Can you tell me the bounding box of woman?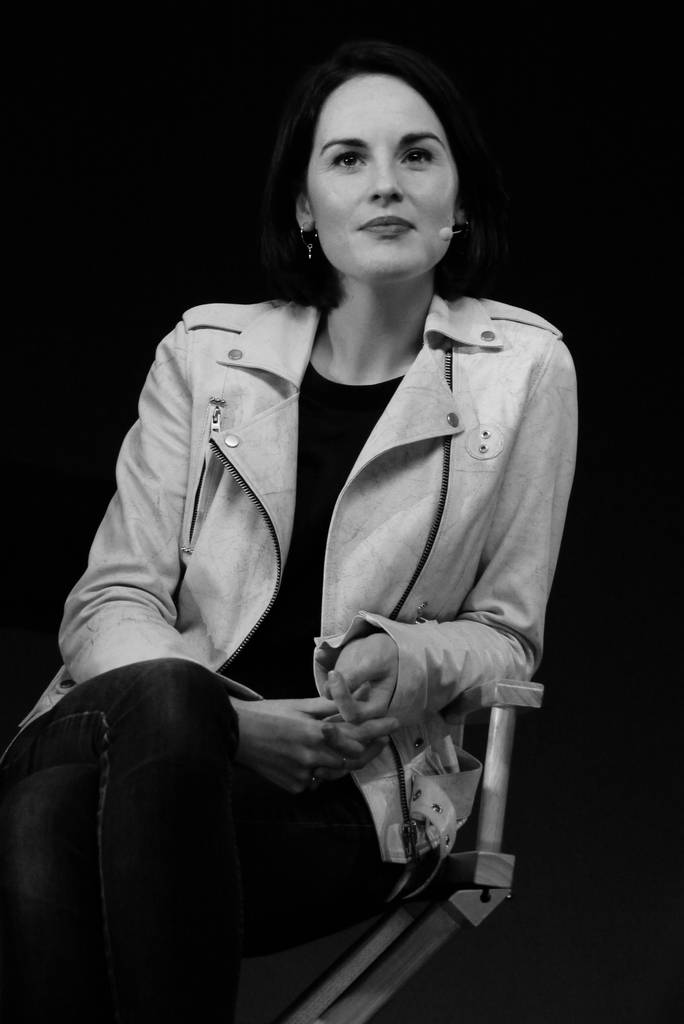
bbox(54, 70, 596, 1005).
